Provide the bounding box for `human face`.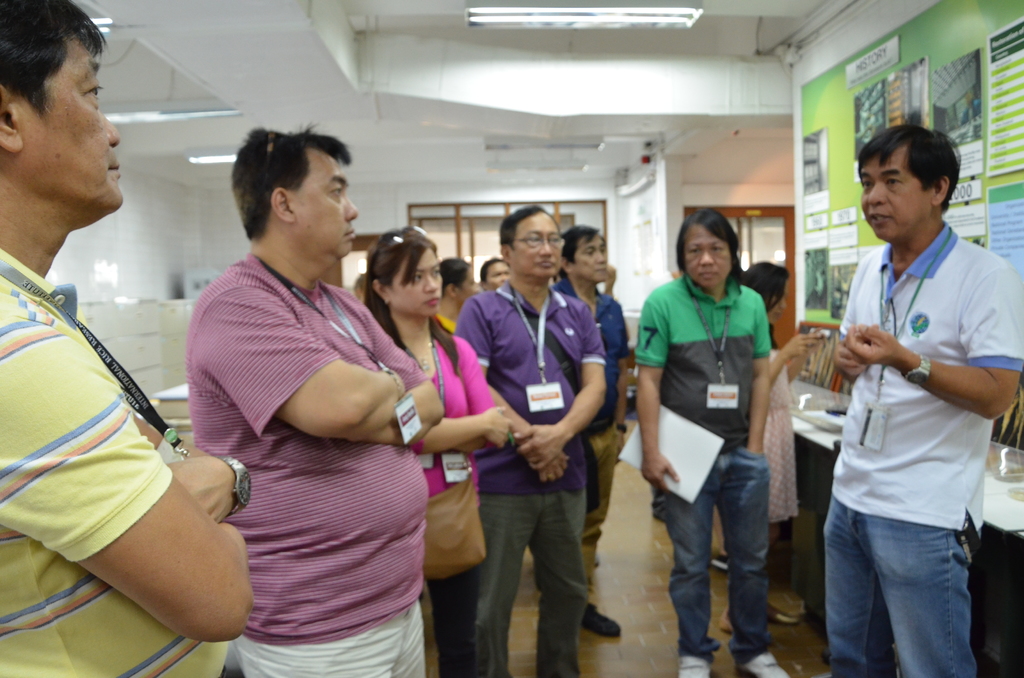
bbox=[486, 260, 509, 291].
